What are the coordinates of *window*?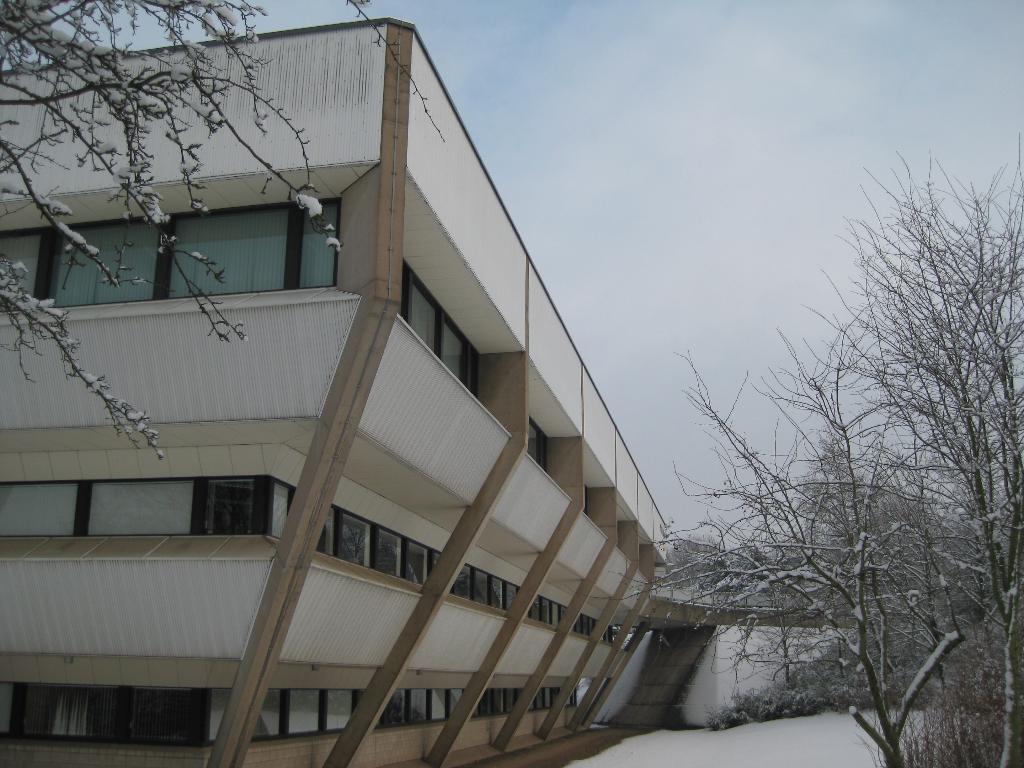
box=[0, 477, 297, 538].
